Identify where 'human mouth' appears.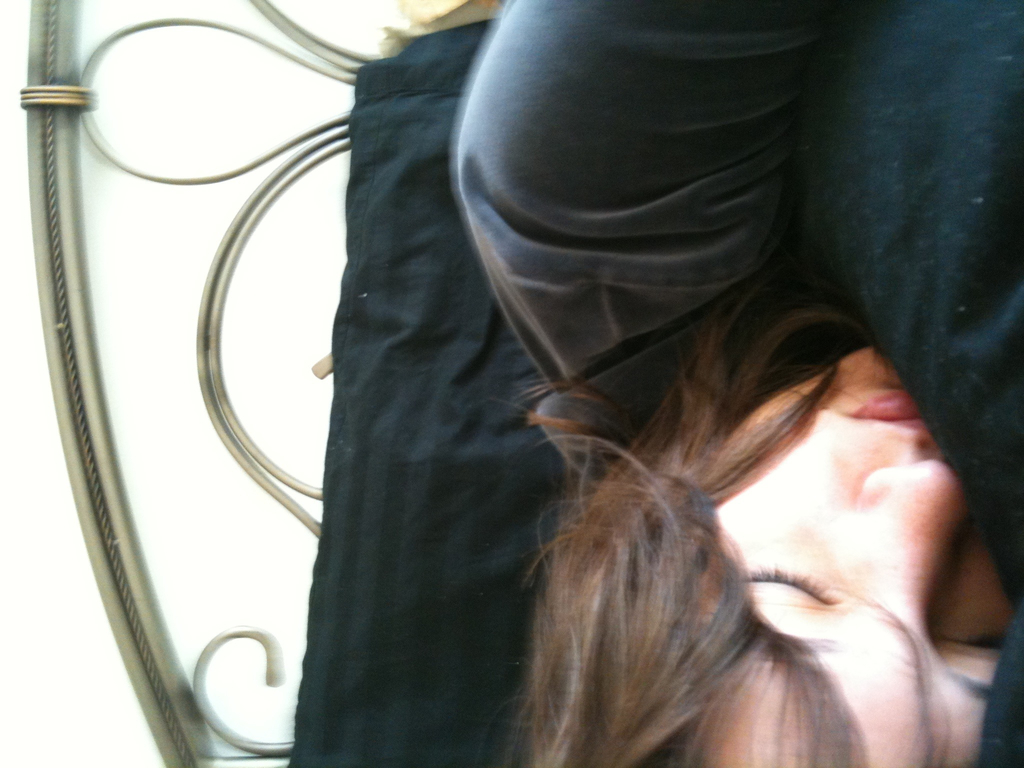
Appears at box(851, 390, 929, 434).
